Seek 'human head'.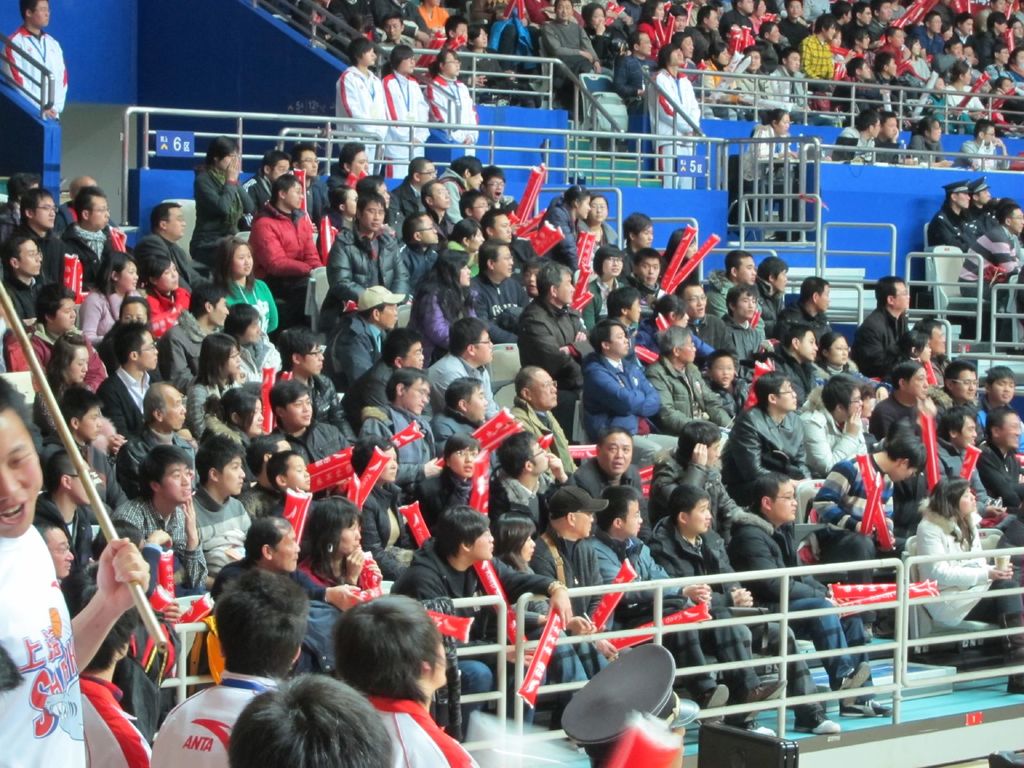
975 122 996 143.
